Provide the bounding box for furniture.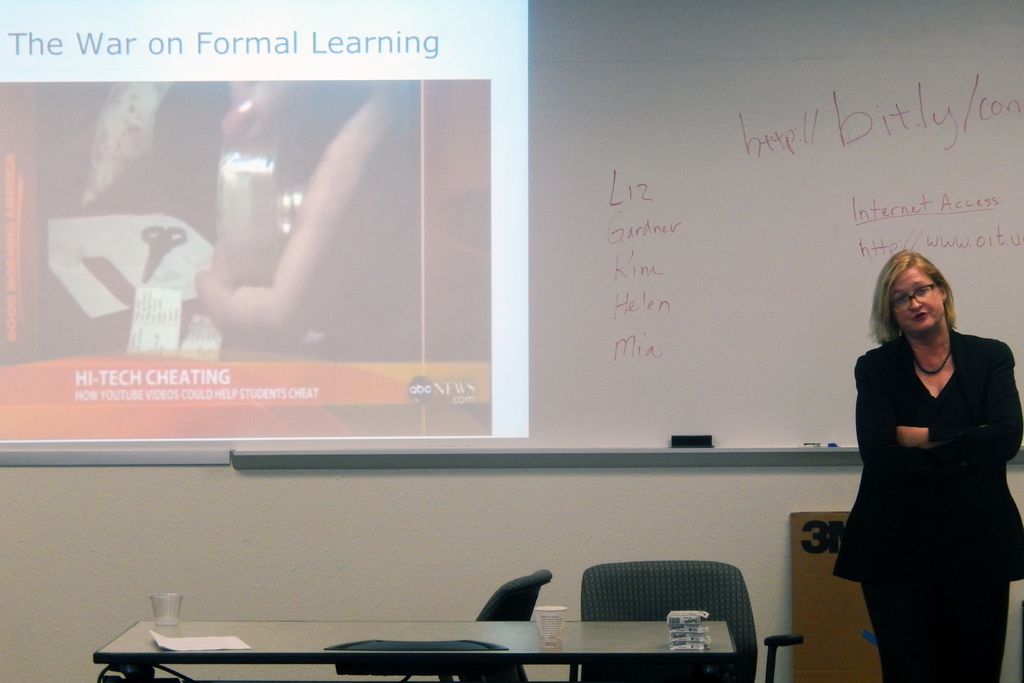
bbox=[334, 573, 551, 682].
